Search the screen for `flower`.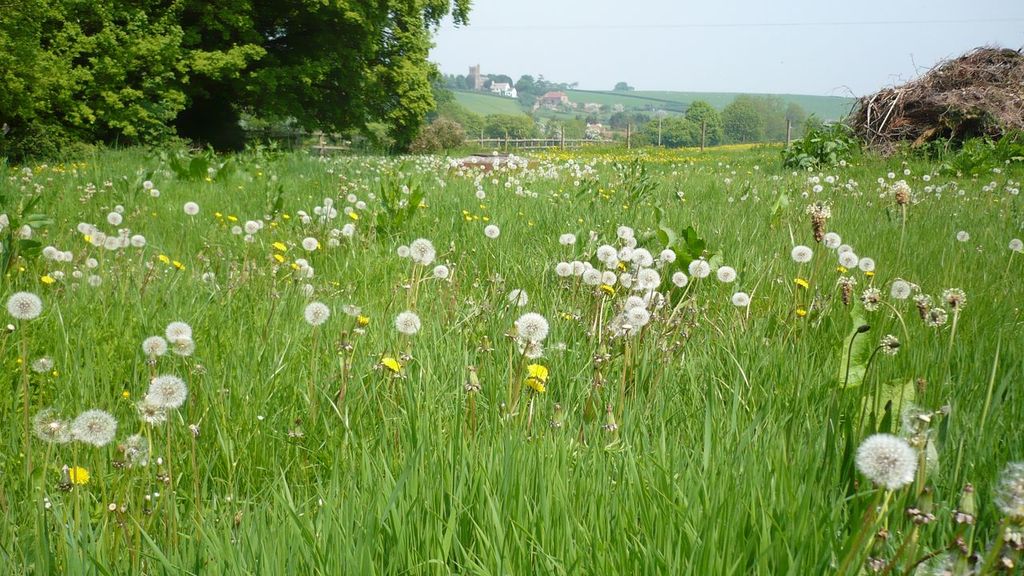
Found at BBox(145, 262, 156, 275).
